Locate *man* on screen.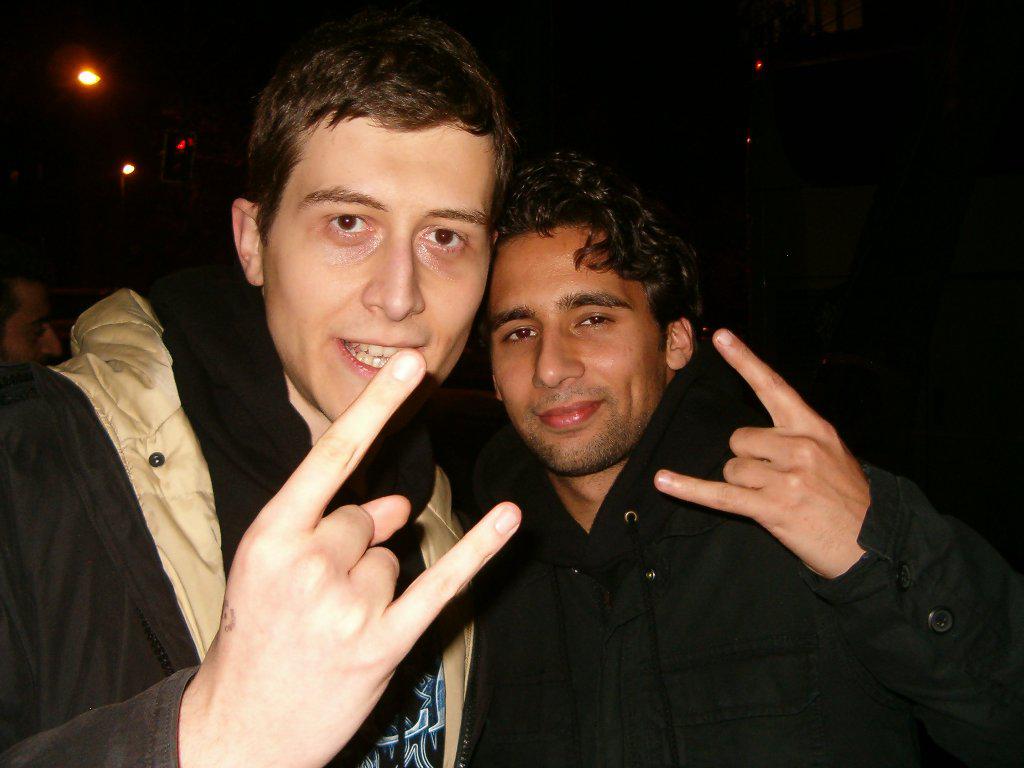
On screen at {"x1": 0, "y1": 257, "x2": 67, "y2": 370}.
